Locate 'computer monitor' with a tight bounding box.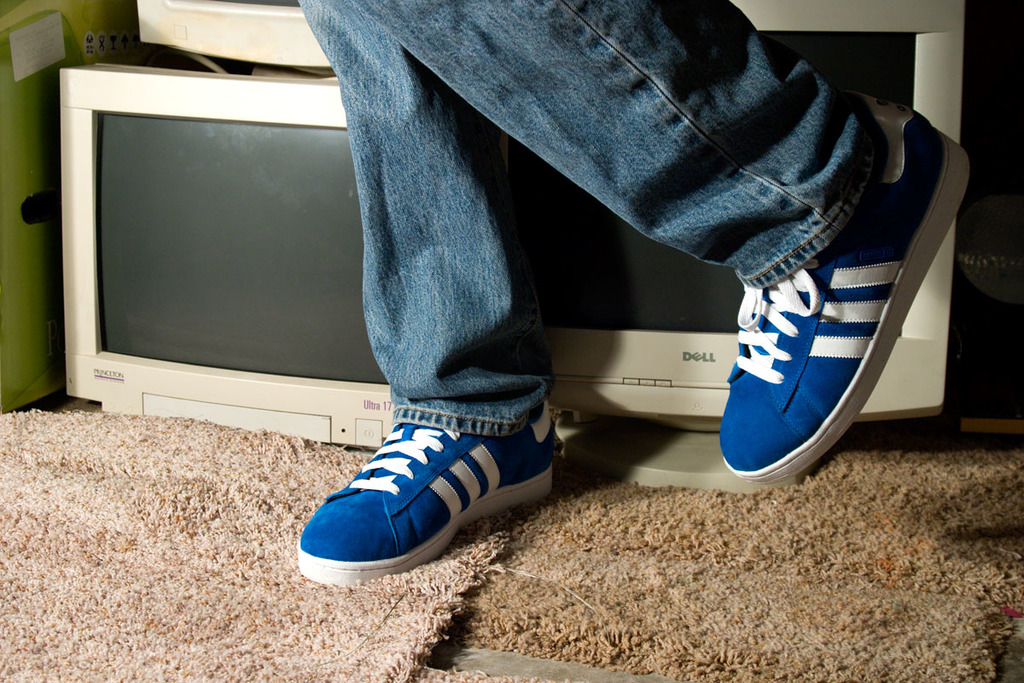
[137, 0, 321, 69].
